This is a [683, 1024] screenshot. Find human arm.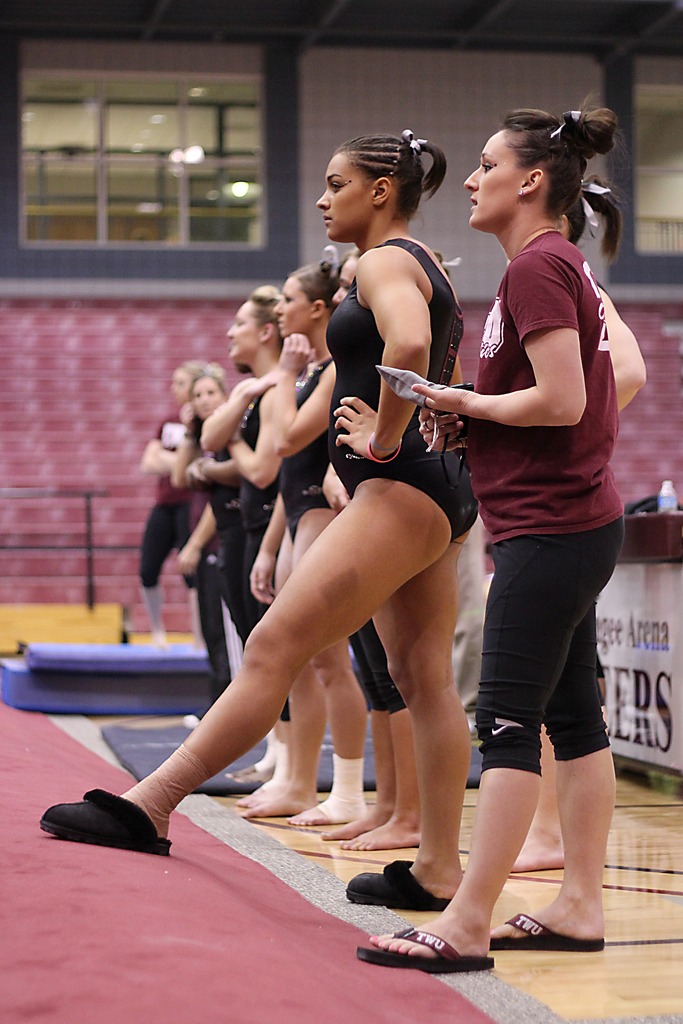
Bounding box: region(414, 243, 588, 431).
